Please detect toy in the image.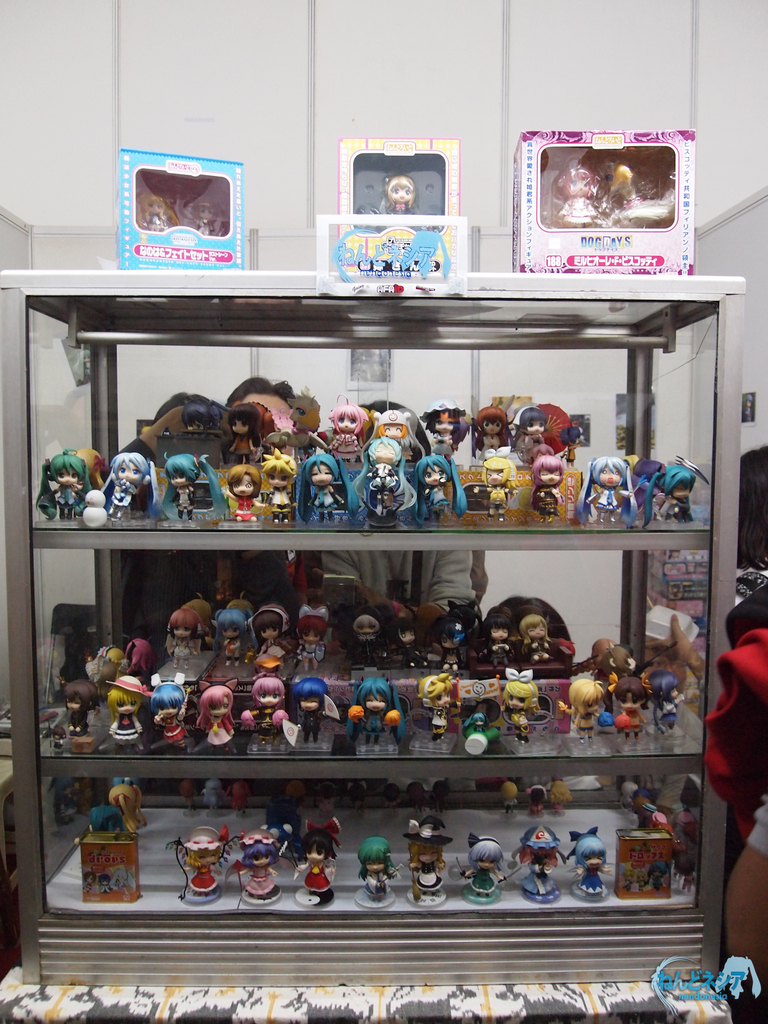
228:402:261:461.
